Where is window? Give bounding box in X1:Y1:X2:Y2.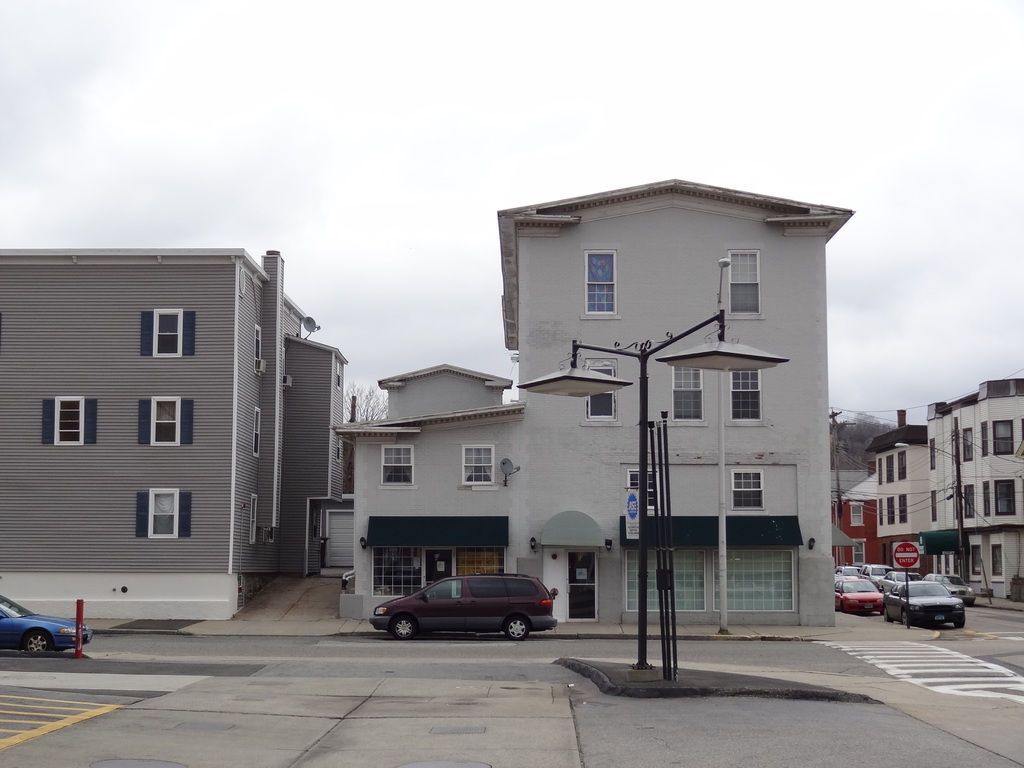
584:250:614:317.
